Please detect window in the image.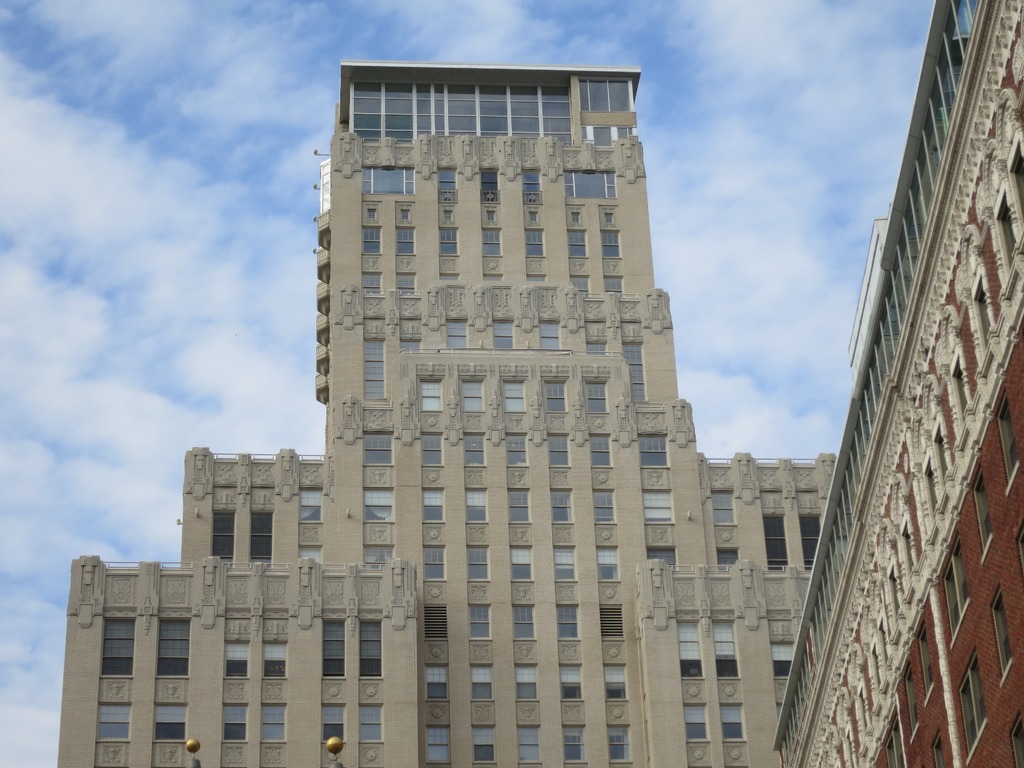
bbox=[710, 492, 735, 527].
